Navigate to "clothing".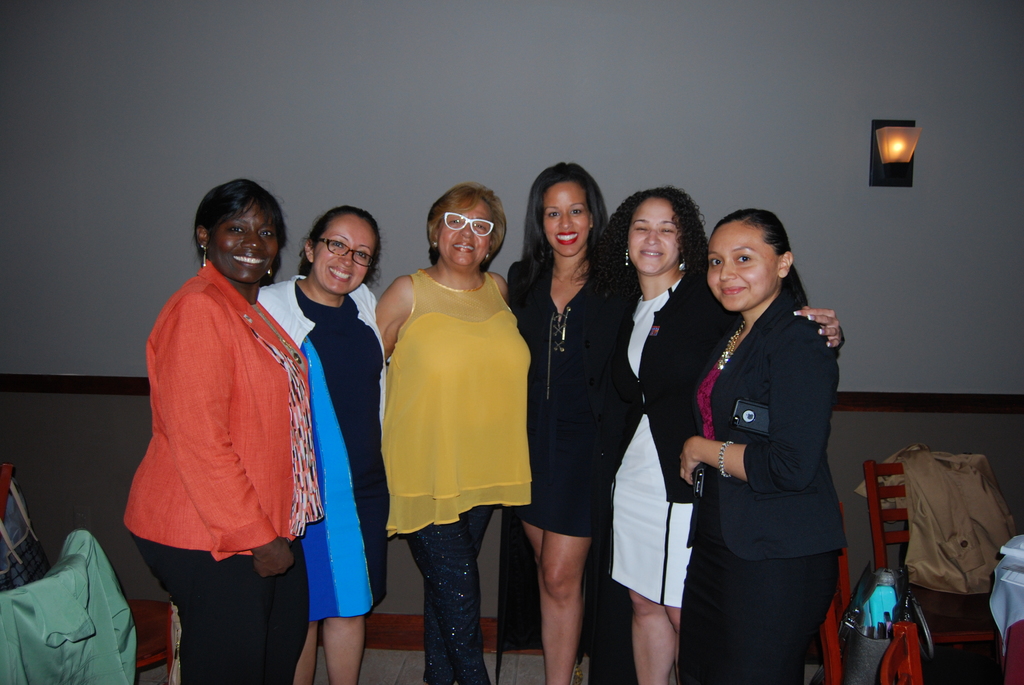
Navigation target: detection(0, 530, 129, 684).
